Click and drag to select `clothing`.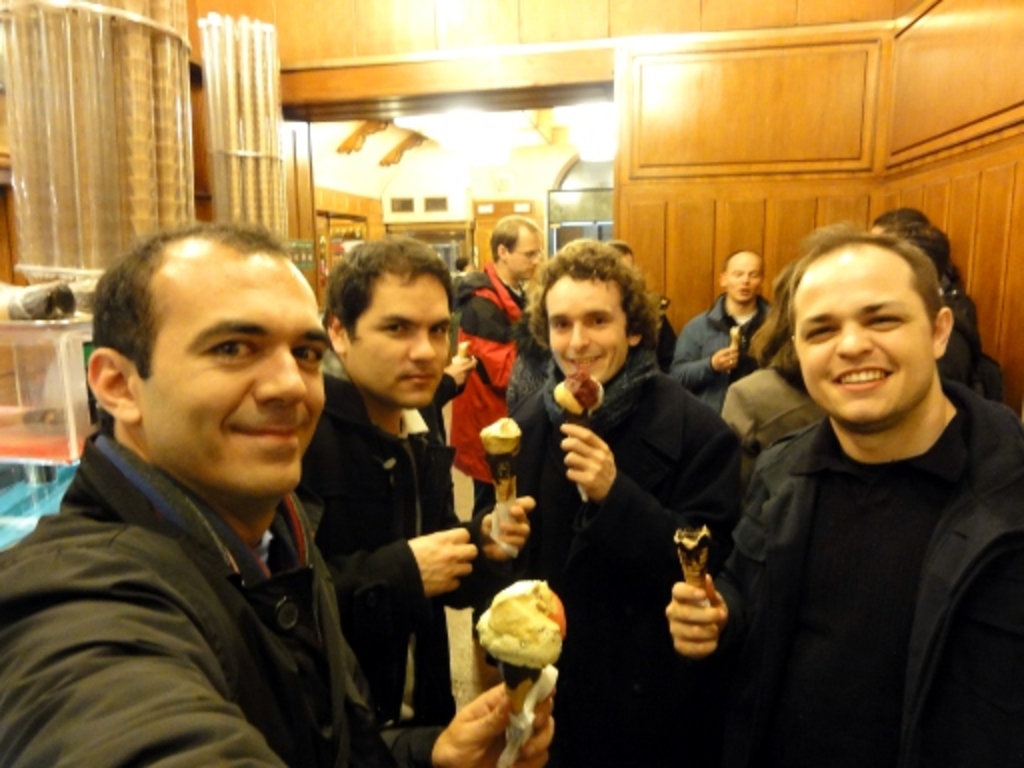
Selection: crop(718, 368, 826, 472).
